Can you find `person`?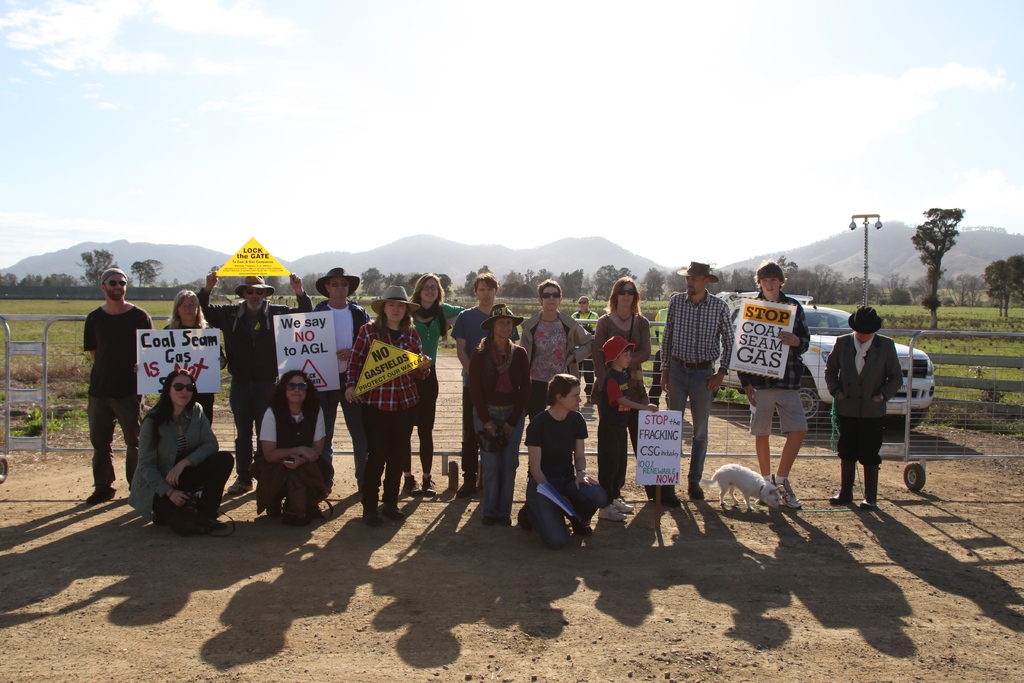
Yes, bounding box: 255 367 334 518.
